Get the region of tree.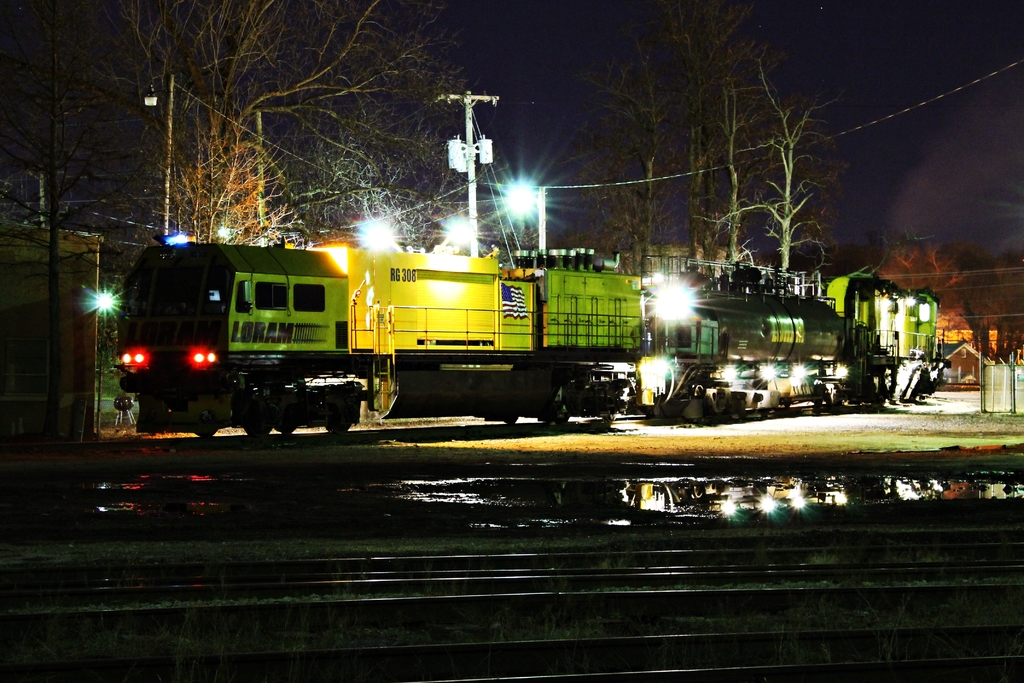
x1=553 y1=0 x2=710 y2=272.
